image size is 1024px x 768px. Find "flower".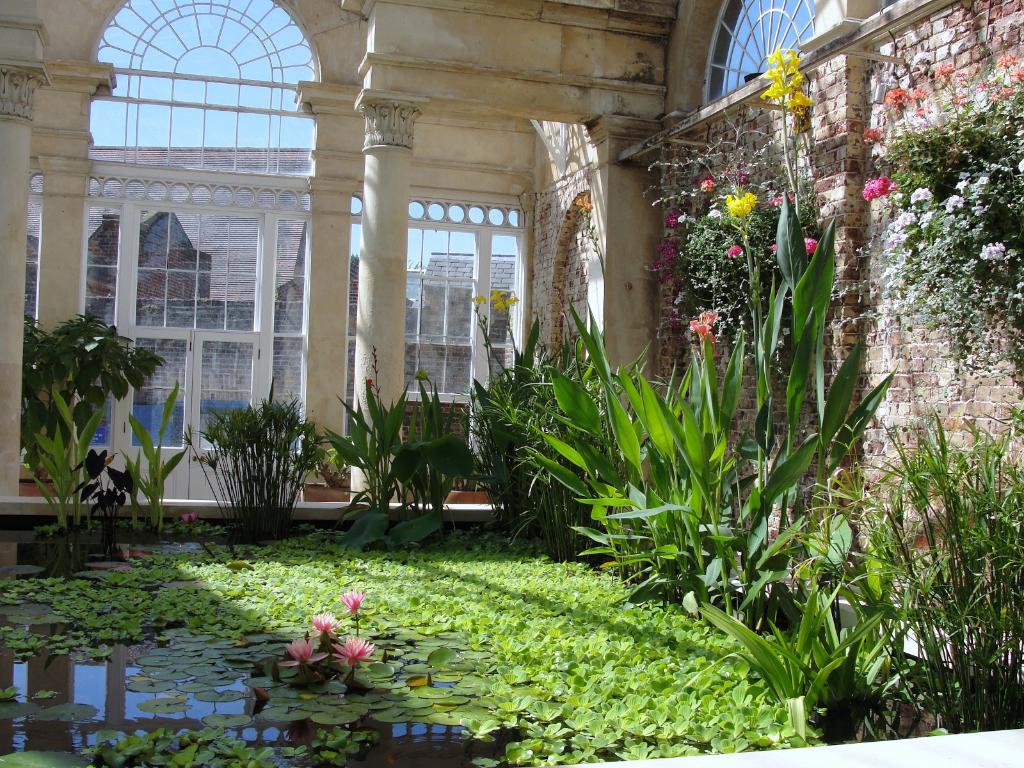
724:185:758:214.
